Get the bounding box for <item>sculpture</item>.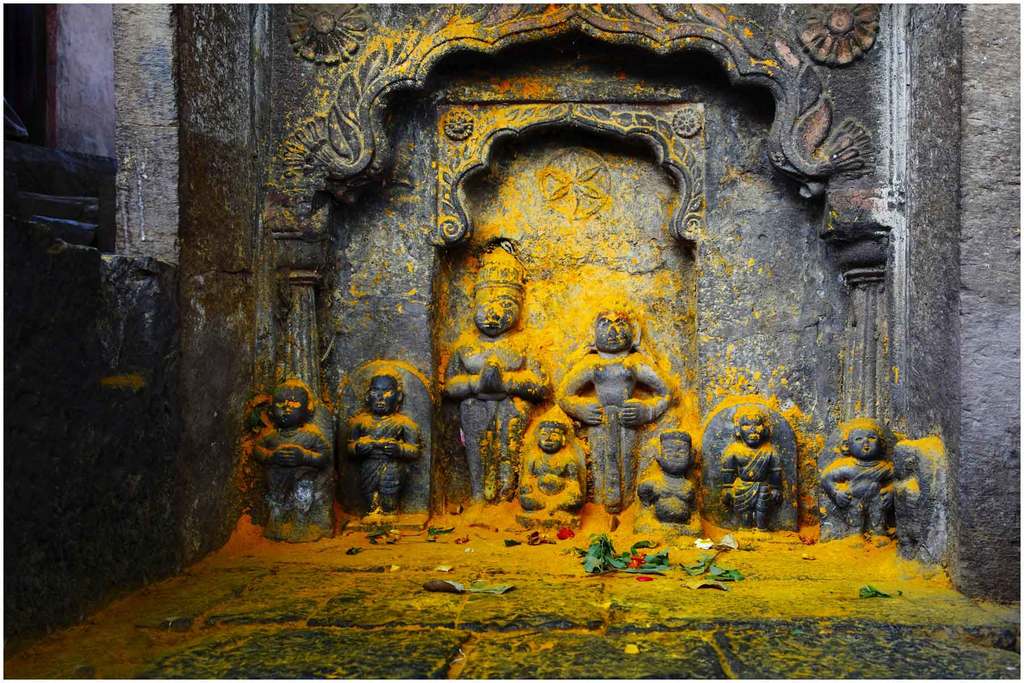
left=329, top=357, right=444, bottom=512.
